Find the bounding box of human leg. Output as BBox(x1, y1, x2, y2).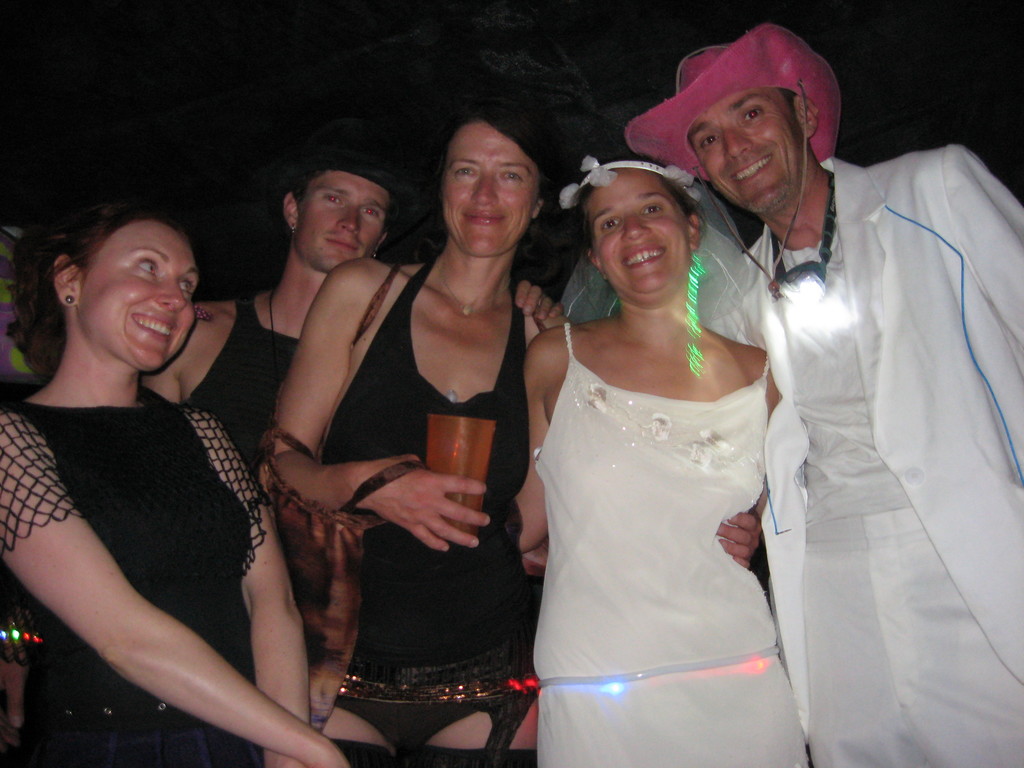
BBox(431, 694, 541, 767).
